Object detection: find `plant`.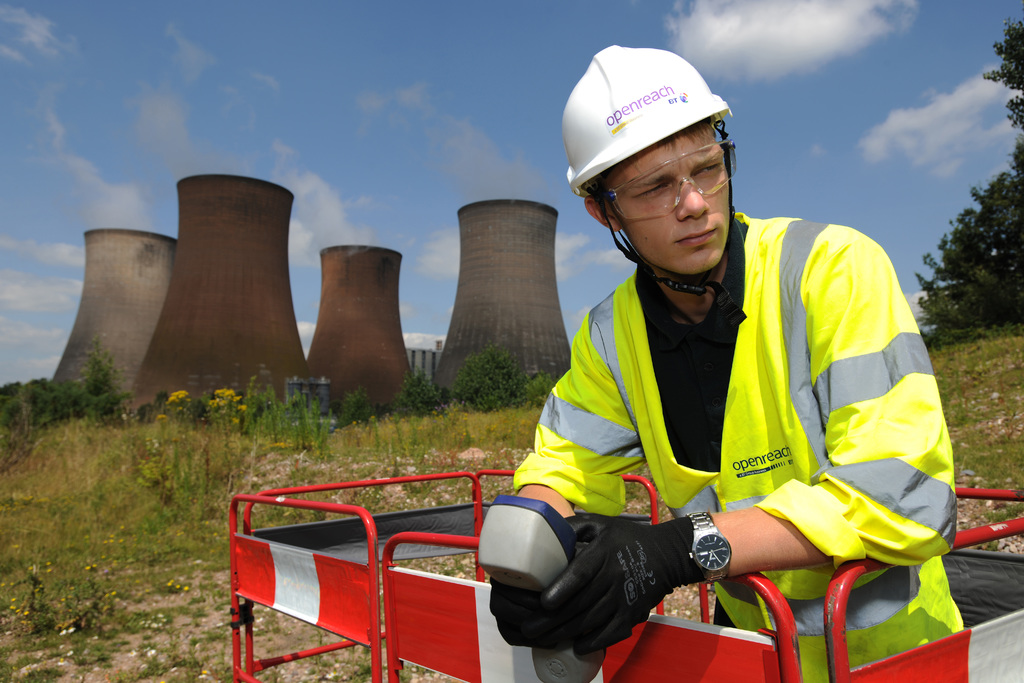
bbox(931, 311, 1023, 561).
